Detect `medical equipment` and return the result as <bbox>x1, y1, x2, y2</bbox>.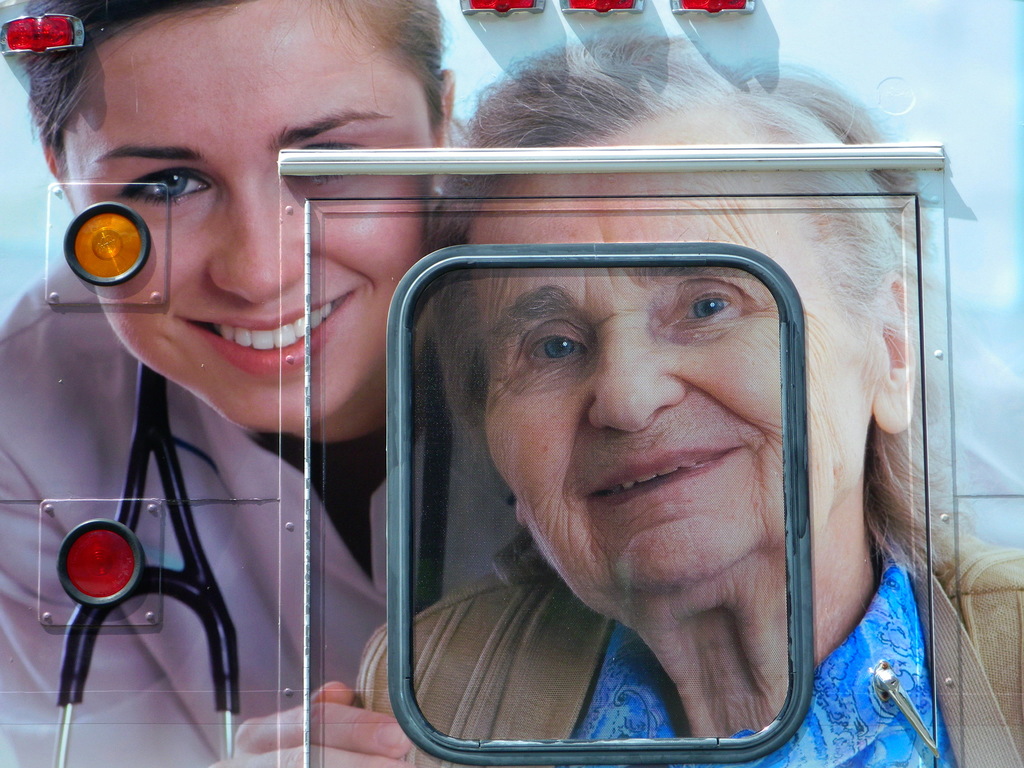
<bbox>58, 355, 241, 767</bbox>.
